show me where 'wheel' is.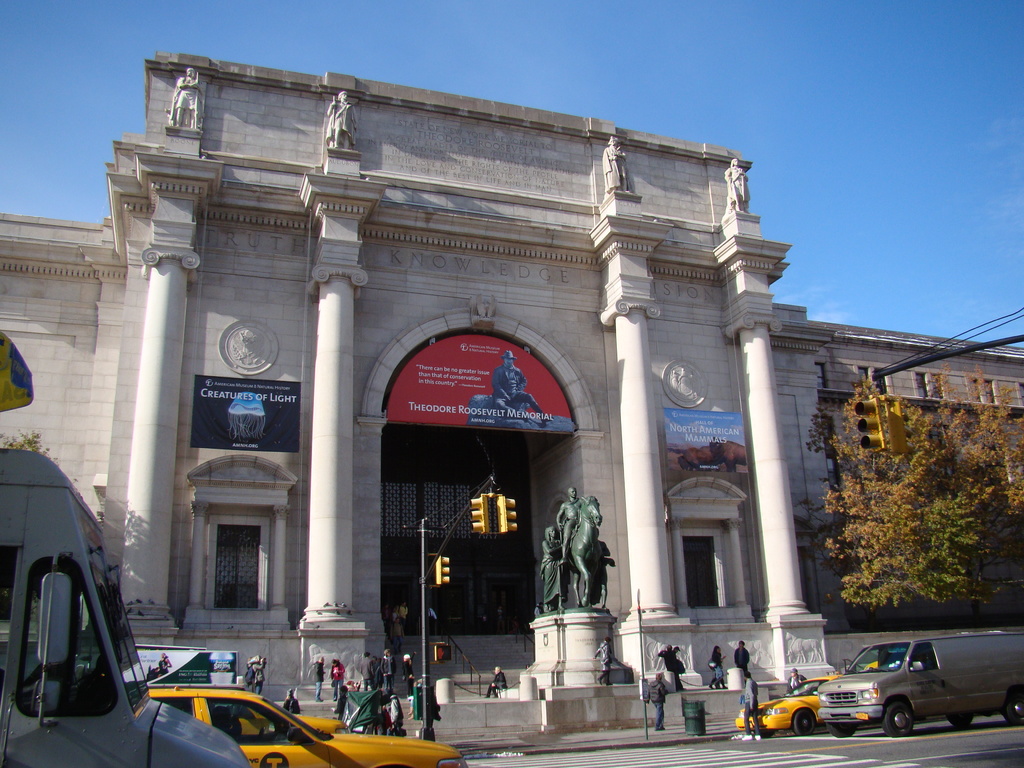
'wheel' is at 1009/689/1023/724.
